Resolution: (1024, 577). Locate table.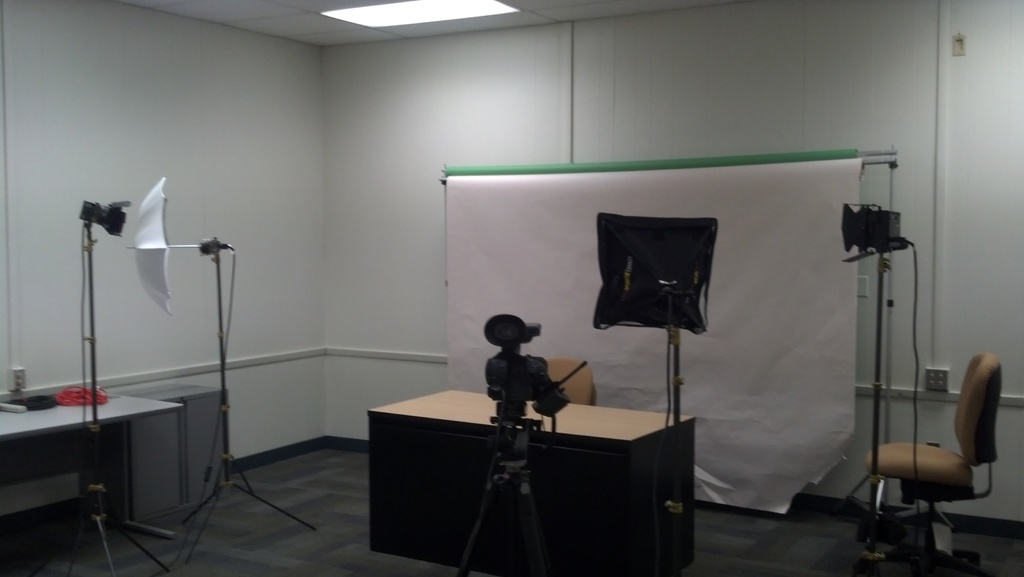
bbox=[1, 373, 193, 542].
